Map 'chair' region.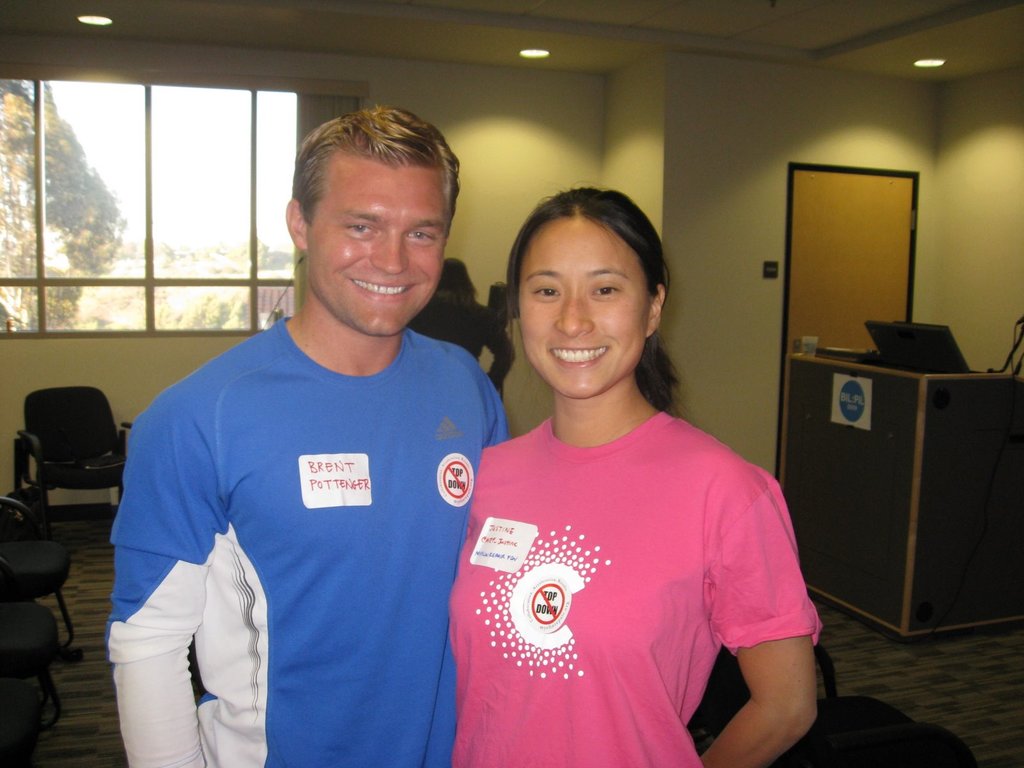
Mapped to <bbox>0, 493, 75, 645</bbox>.
